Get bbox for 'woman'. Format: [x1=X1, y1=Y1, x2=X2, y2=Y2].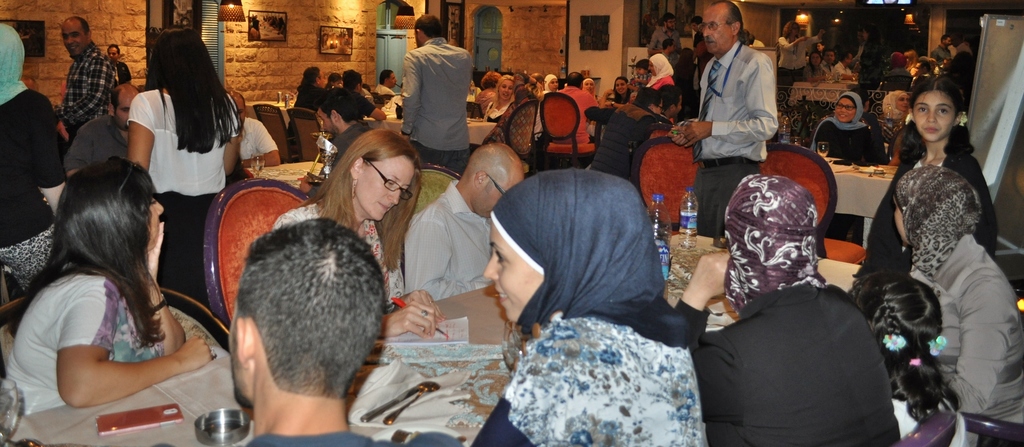
[x1=675, y1=172, x2=907, y2=446].
